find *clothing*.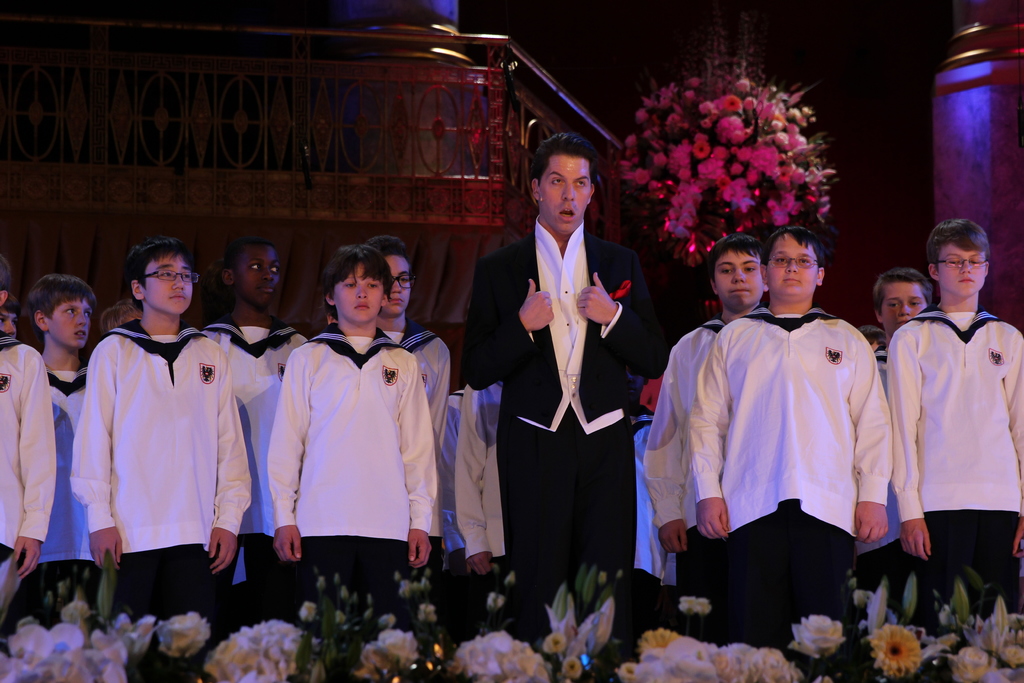
16/354/100/636.
